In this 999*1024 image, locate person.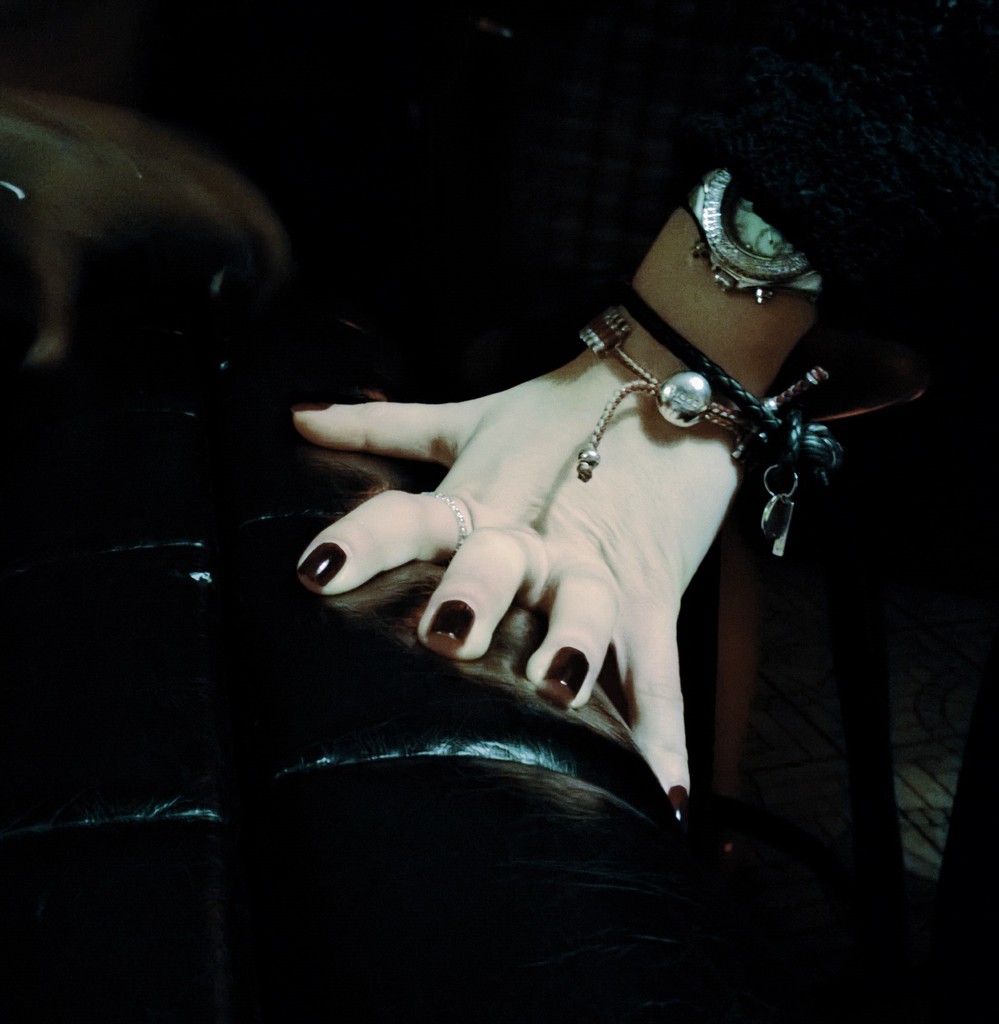
Bounding box: BBox(289, 0, 998, 824).
